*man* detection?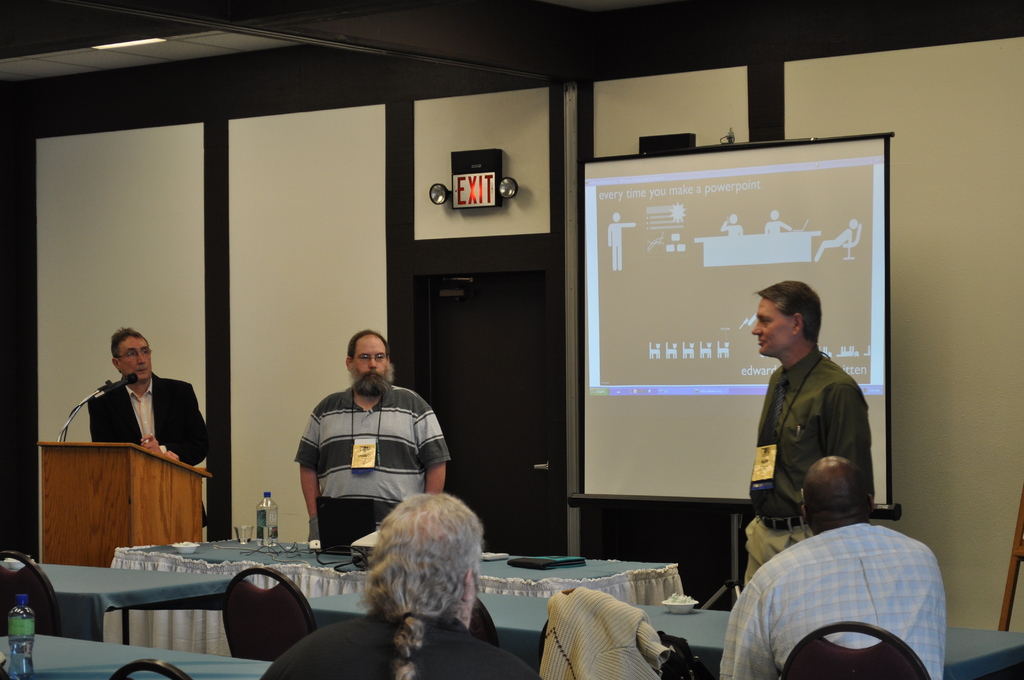
279, 344, 452, 569
